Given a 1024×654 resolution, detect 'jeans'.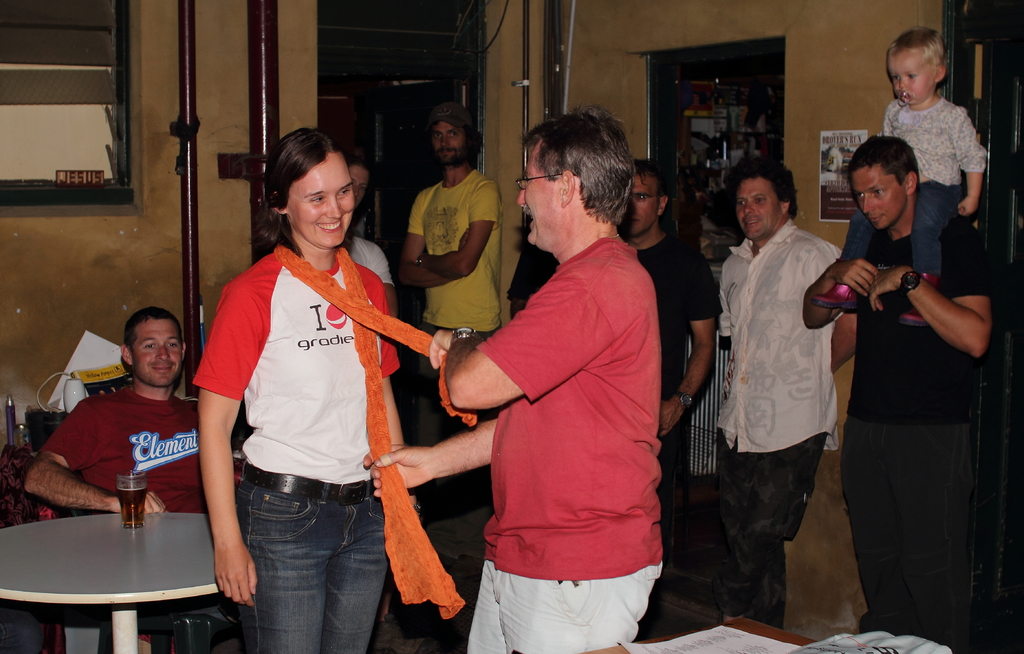
{"left": 230, "top": 466, "right": 383, "bottom": 653}.
